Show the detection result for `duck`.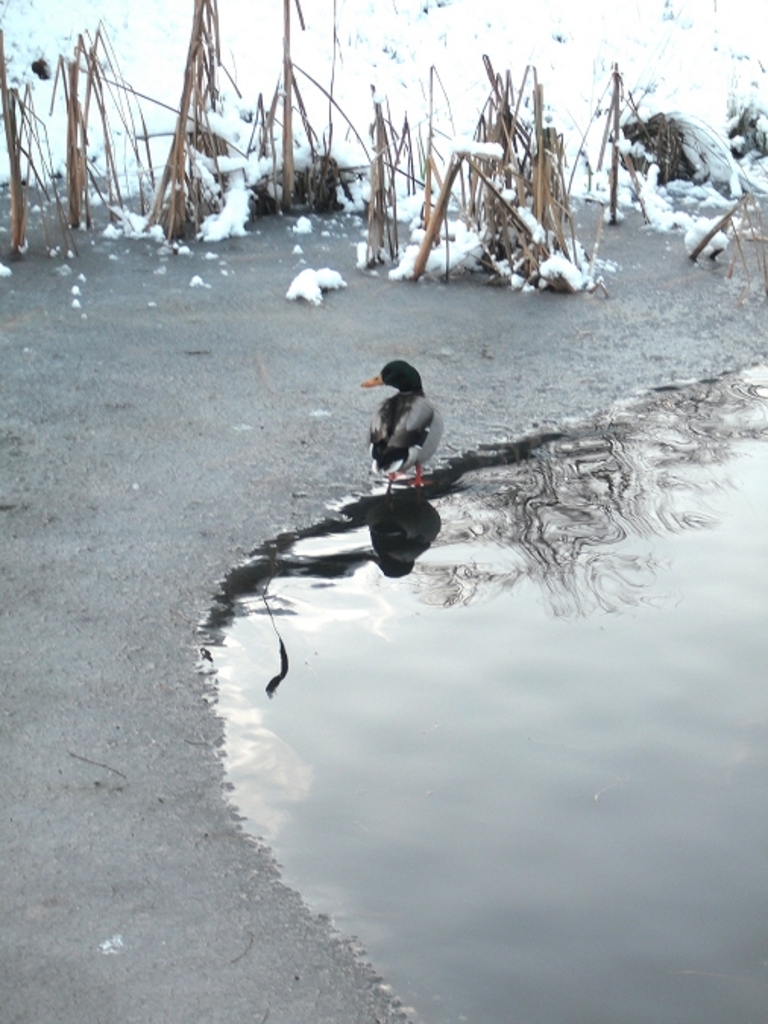
box(331, 341, 451, 487).
